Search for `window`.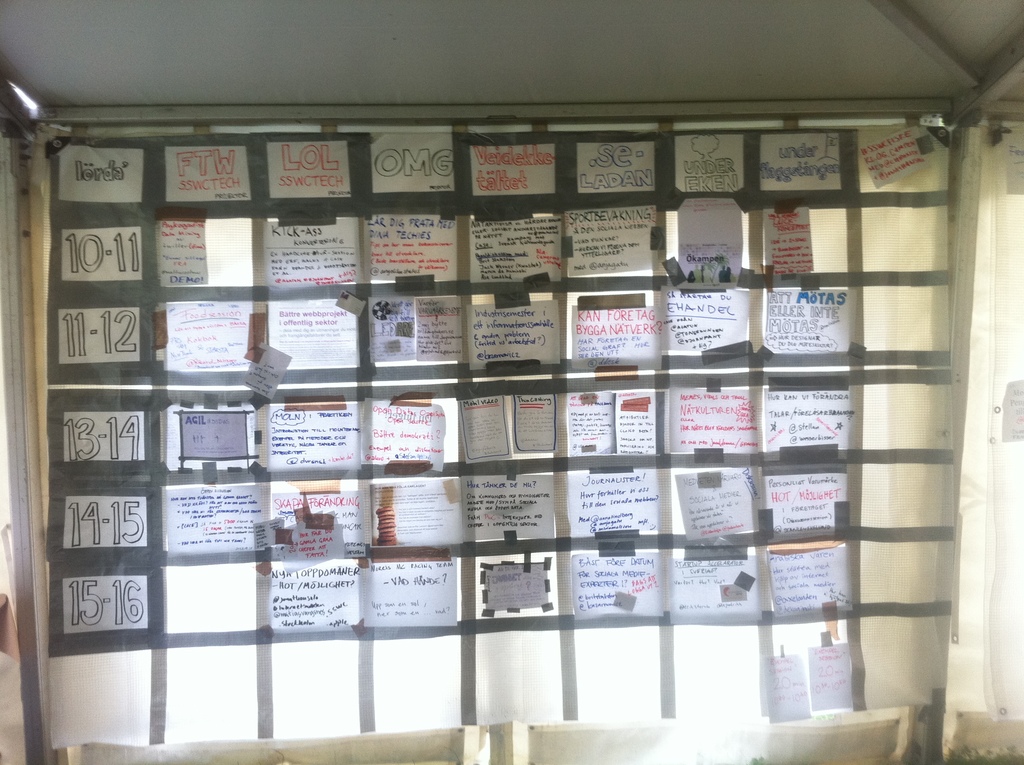
Found at [0,98,1023,764].
